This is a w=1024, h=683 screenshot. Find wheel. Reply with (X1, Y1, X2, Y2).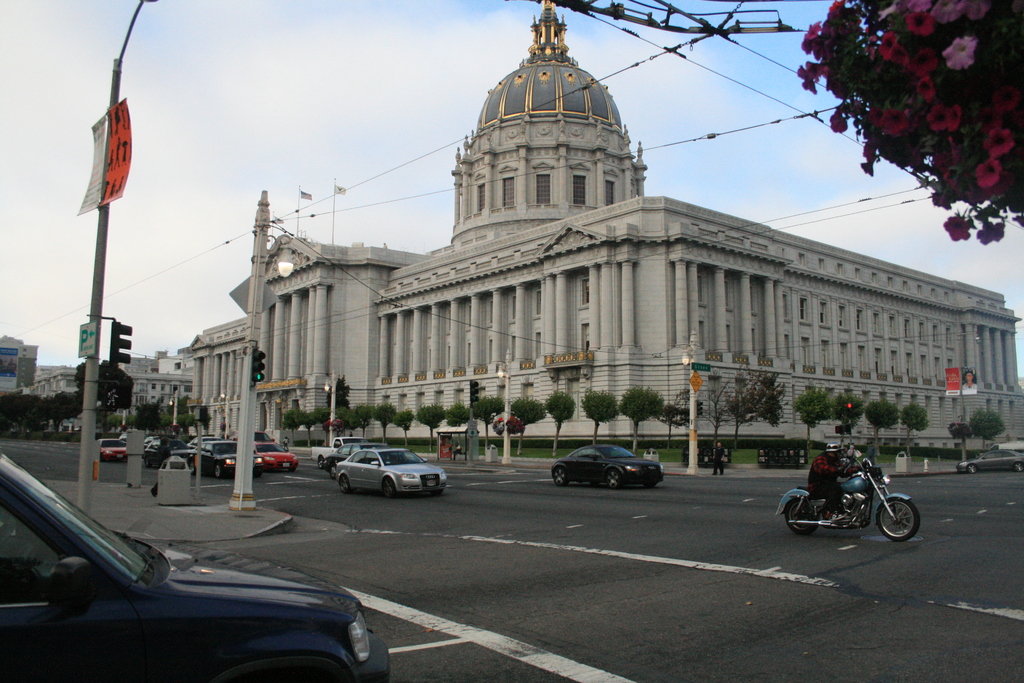
(1011, 463, 1023, 472).
